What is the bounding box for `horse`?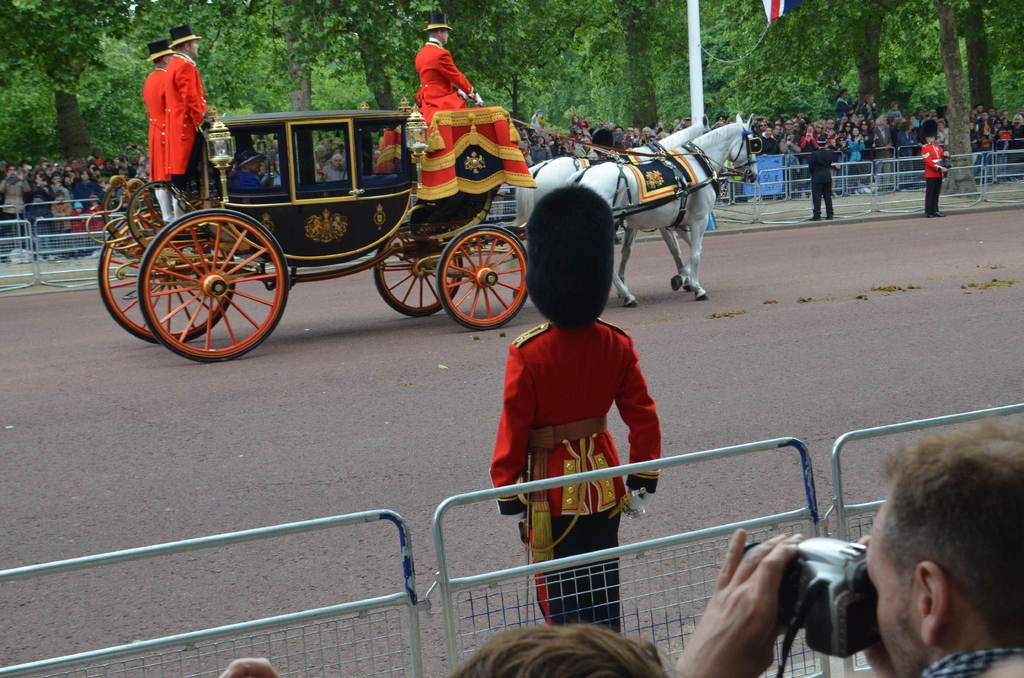
pyautogui.locateOnScreen(515, 115, 717, 289).
